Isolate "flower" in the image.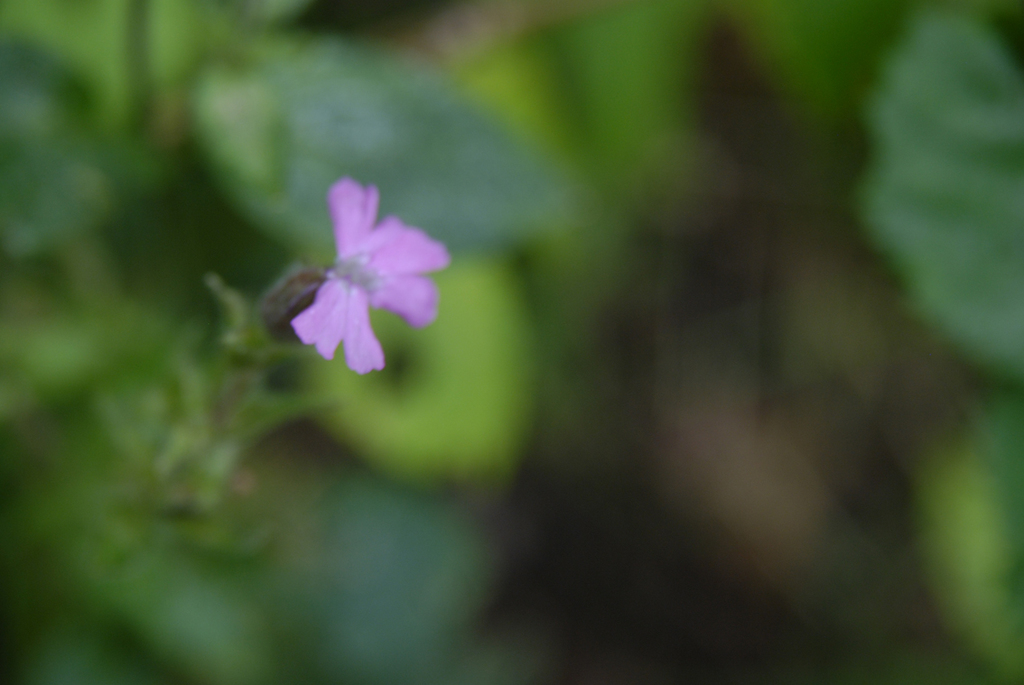
Isolated region: {"left": 273, "top": 162, "right": 466, "bottom": 378}.
